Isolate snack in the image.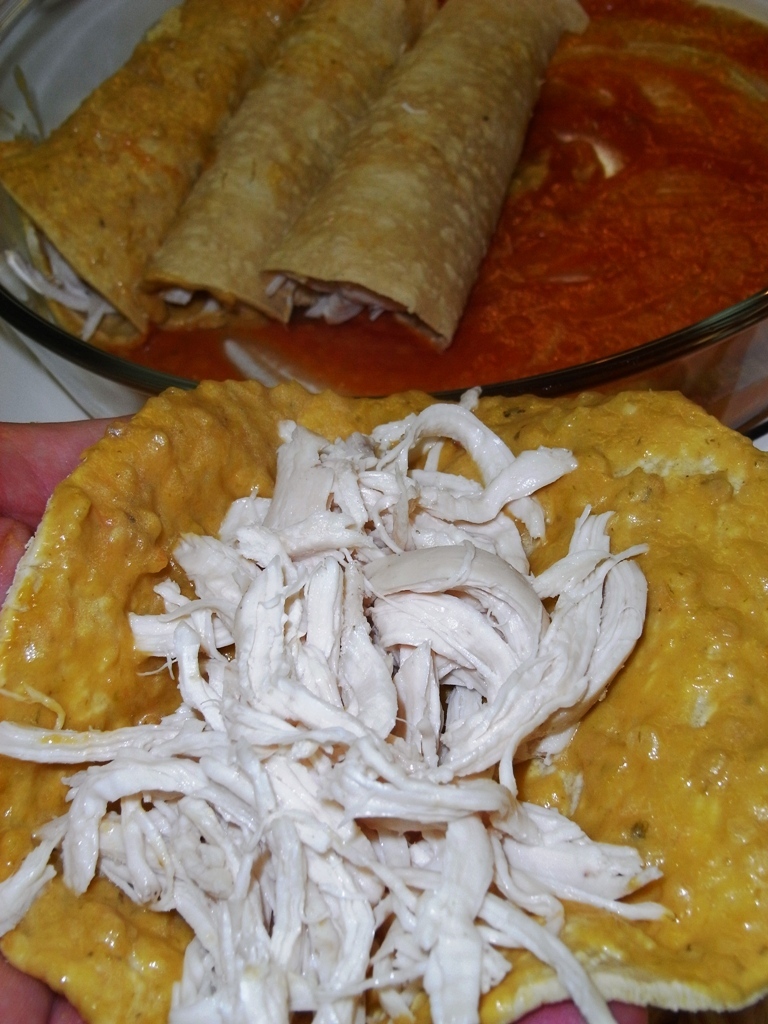
Isolated region: (0,382,767,1023).
